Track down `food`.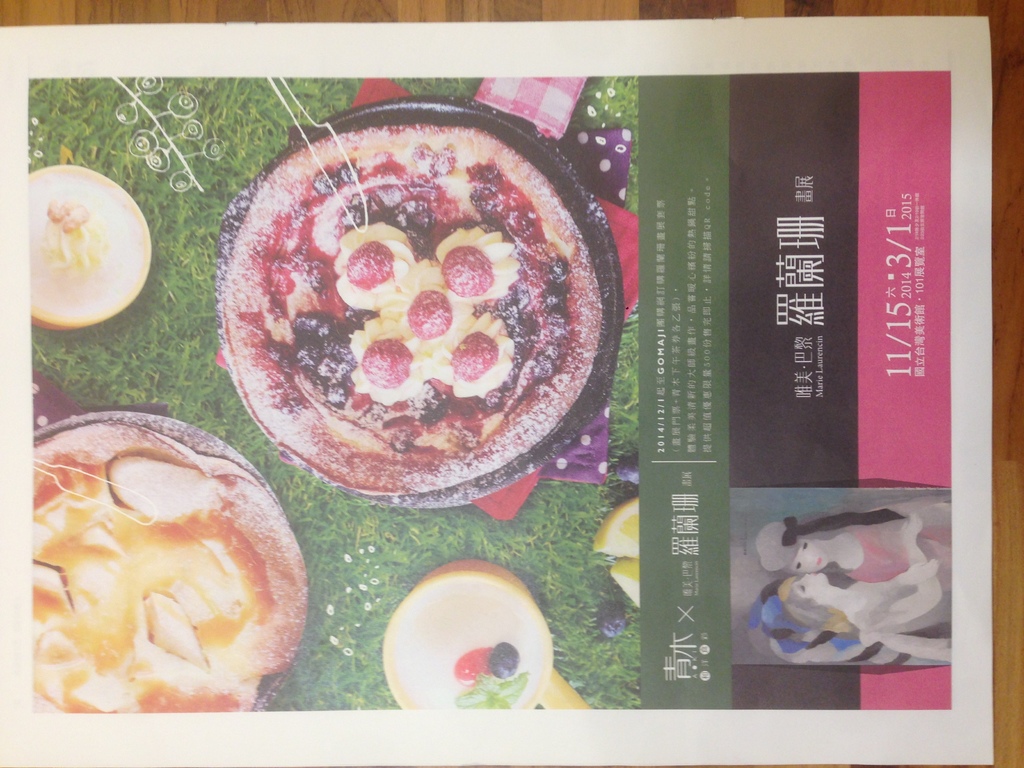
Tracked to {"x1": 25, "y1": 413, "x2": 298, "y2": 707}.
